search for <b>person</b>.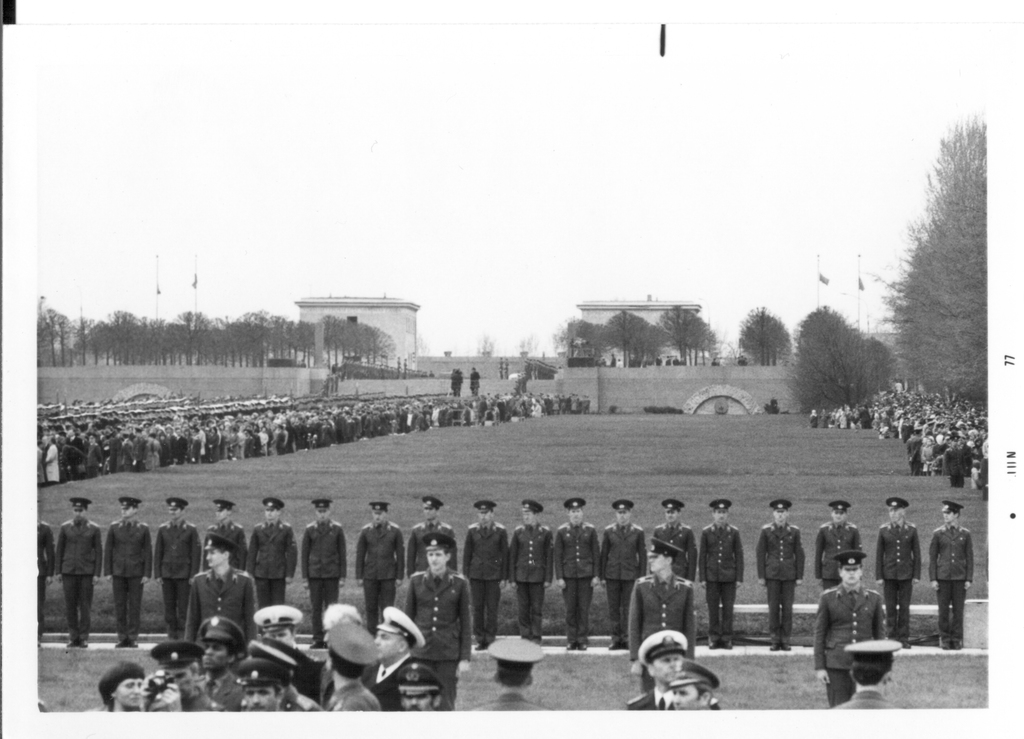
Found at <bbox>399, 532, 475, 710</bbox>.
